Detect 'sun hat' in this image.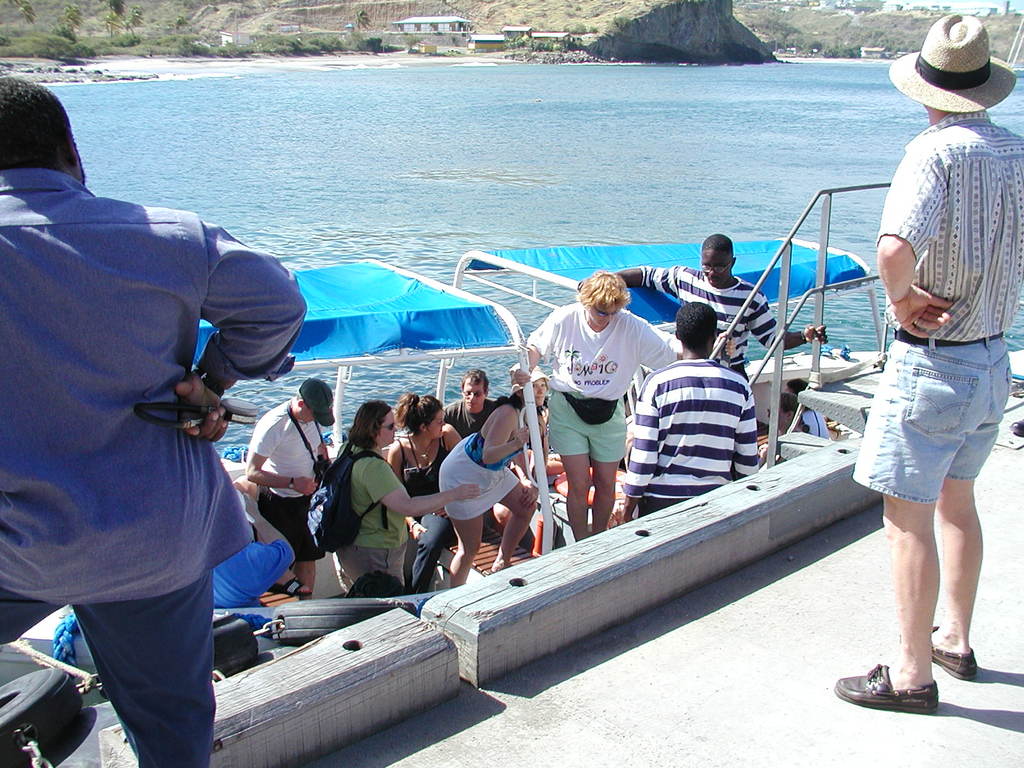
Detection: 890/11/1014/114.
